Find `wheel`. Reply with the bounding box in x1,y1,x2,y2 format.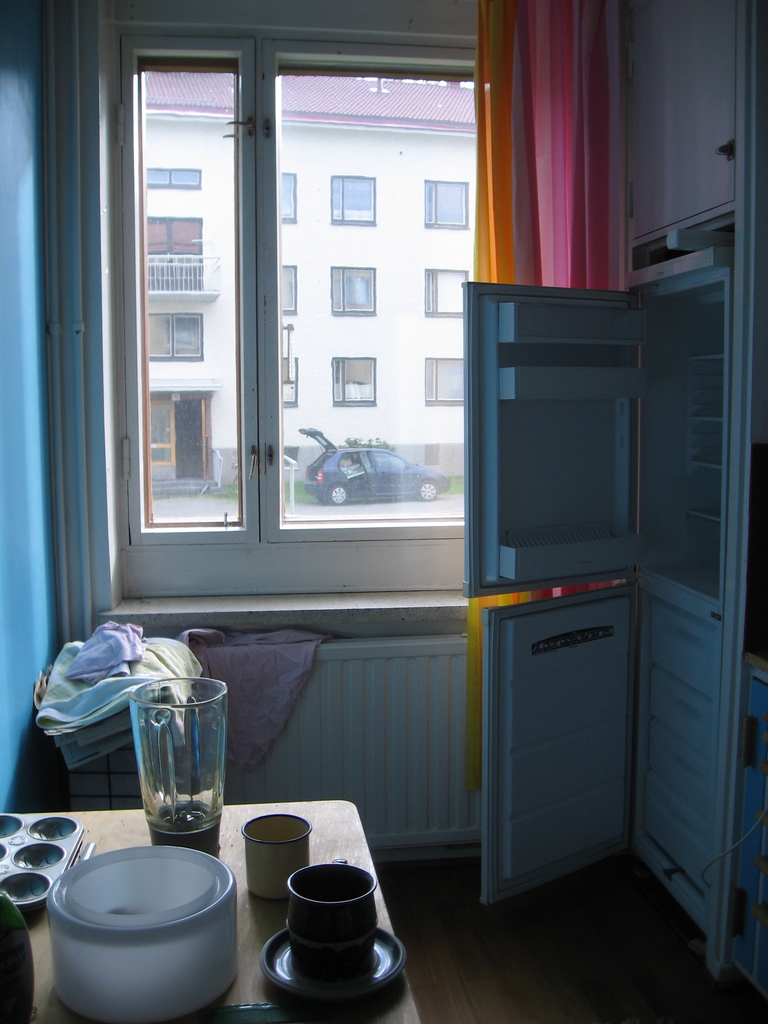
420,479,442,496.
